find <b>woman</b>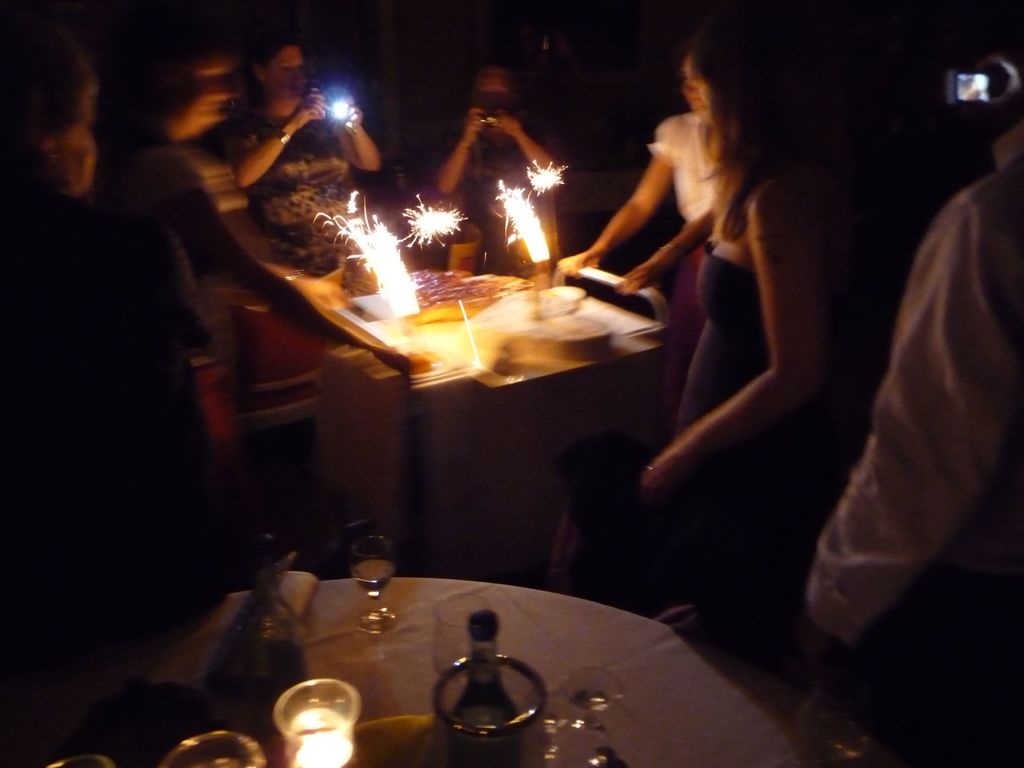
613 20 897 569
